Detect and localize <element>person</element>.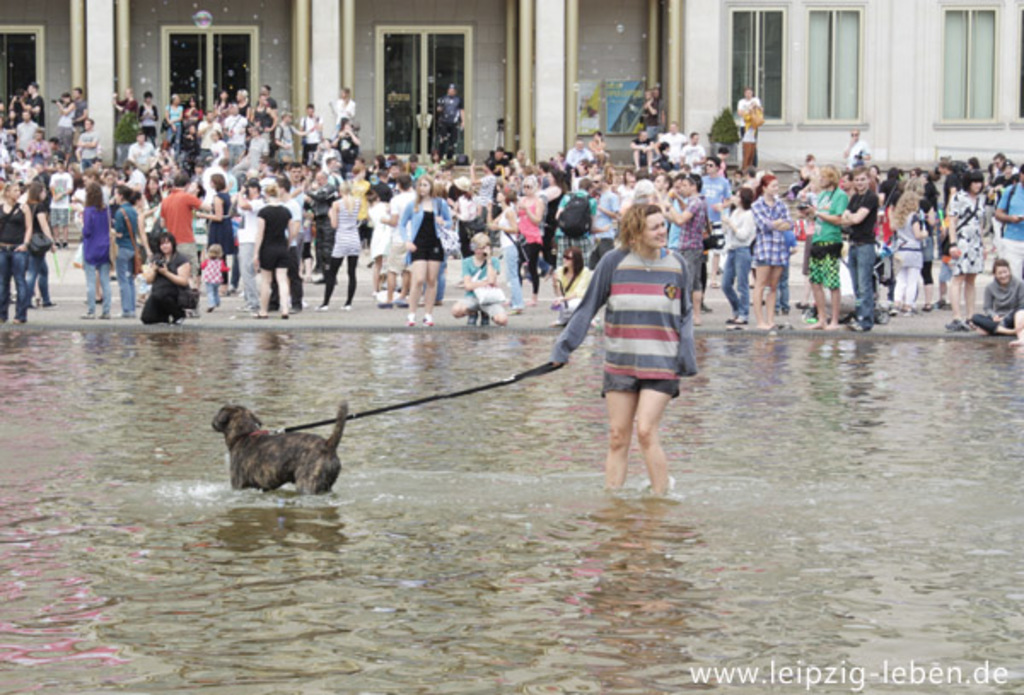
Localized at <bbox>621, 176, 662, 220</bbox>.
